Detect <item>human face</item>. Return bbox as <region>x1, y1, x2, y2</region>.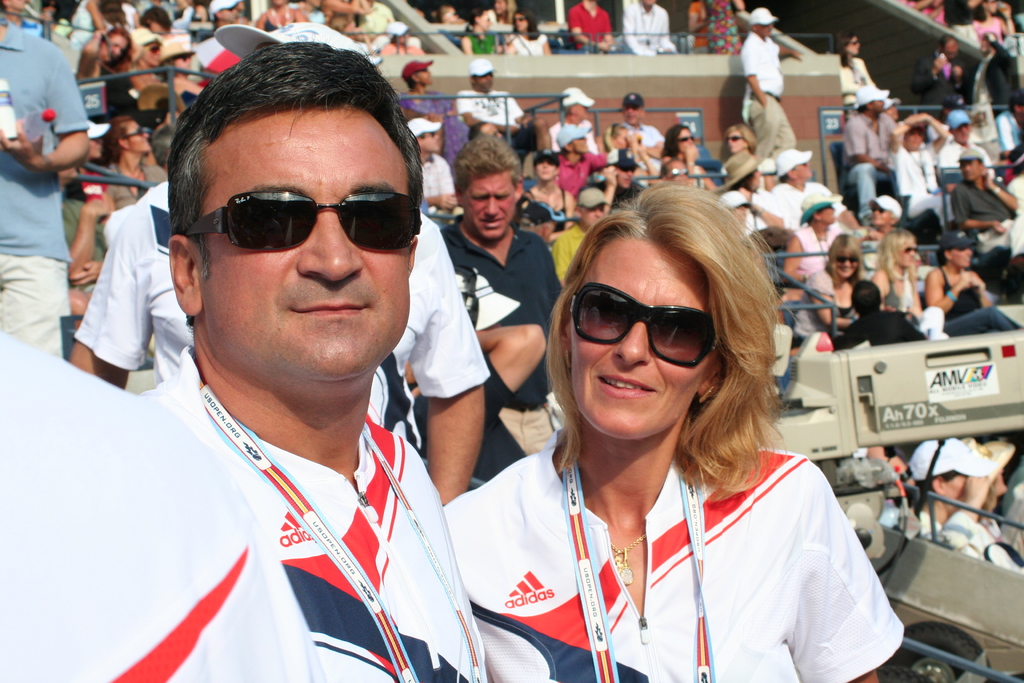
<region>828, 246, 857, 280</region>.
